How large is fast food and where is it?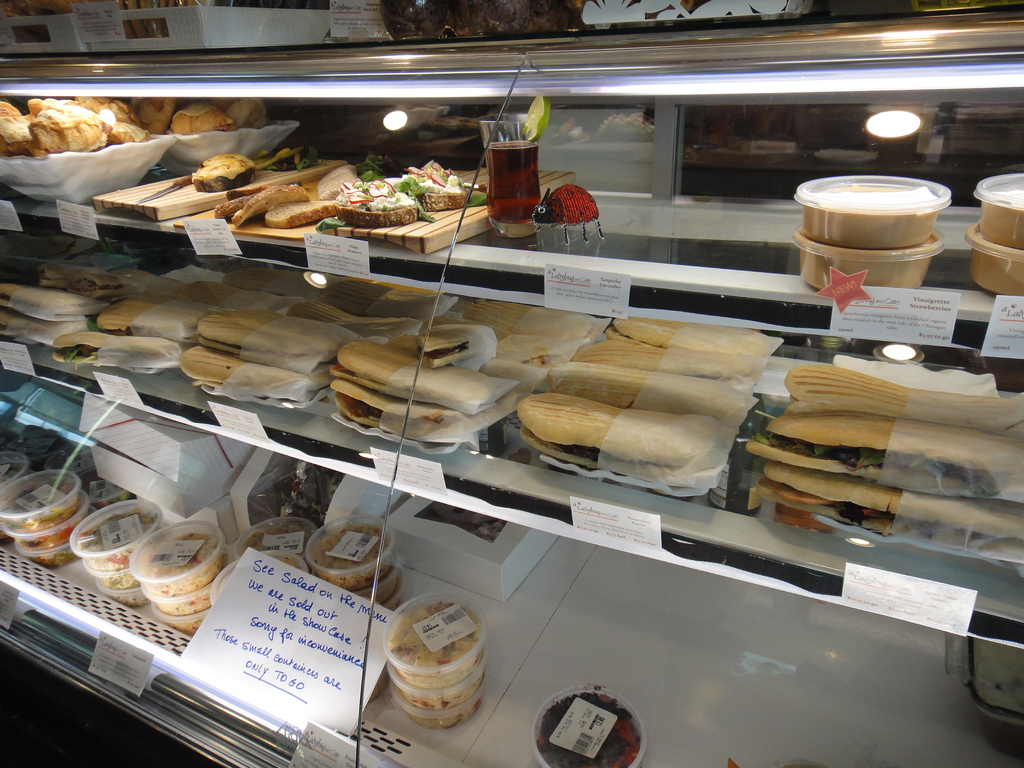
Bounding box: box(31, 545, 77, 569).
